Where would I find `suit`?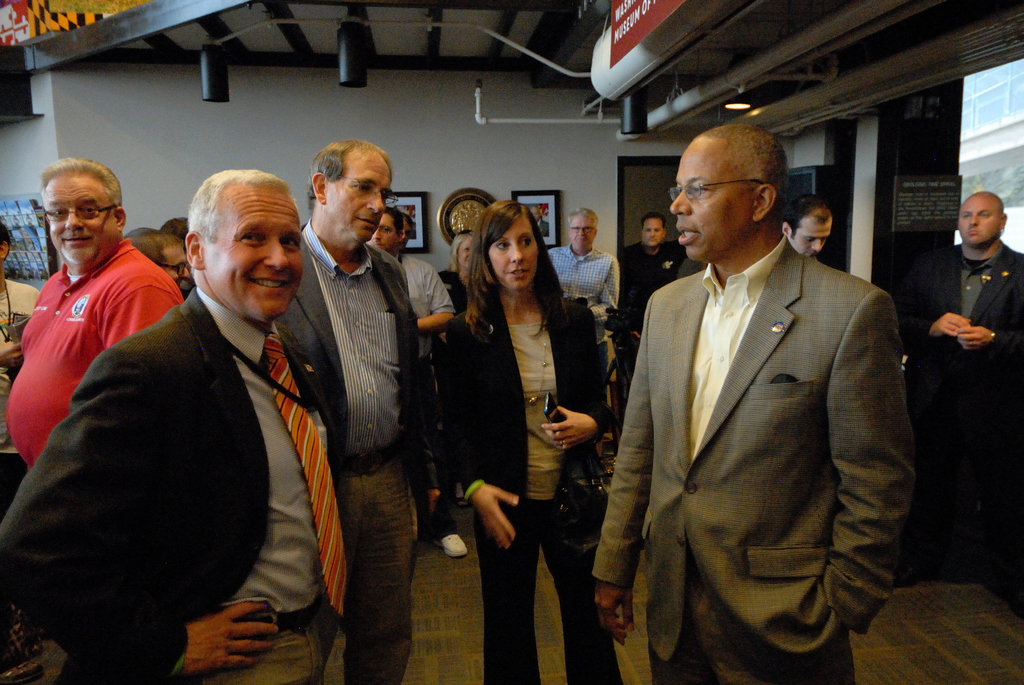
At left=897, top=240, right=1023, bottom=362.
